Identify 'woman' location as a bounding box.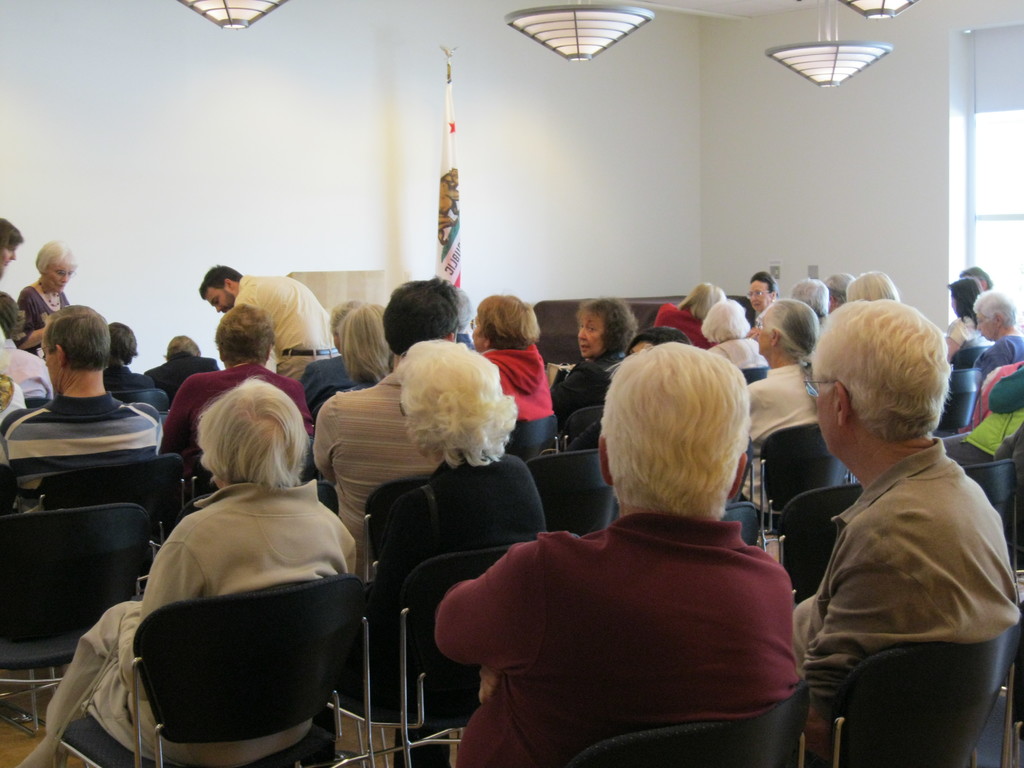
select_region(474, 289, 553, 422).
